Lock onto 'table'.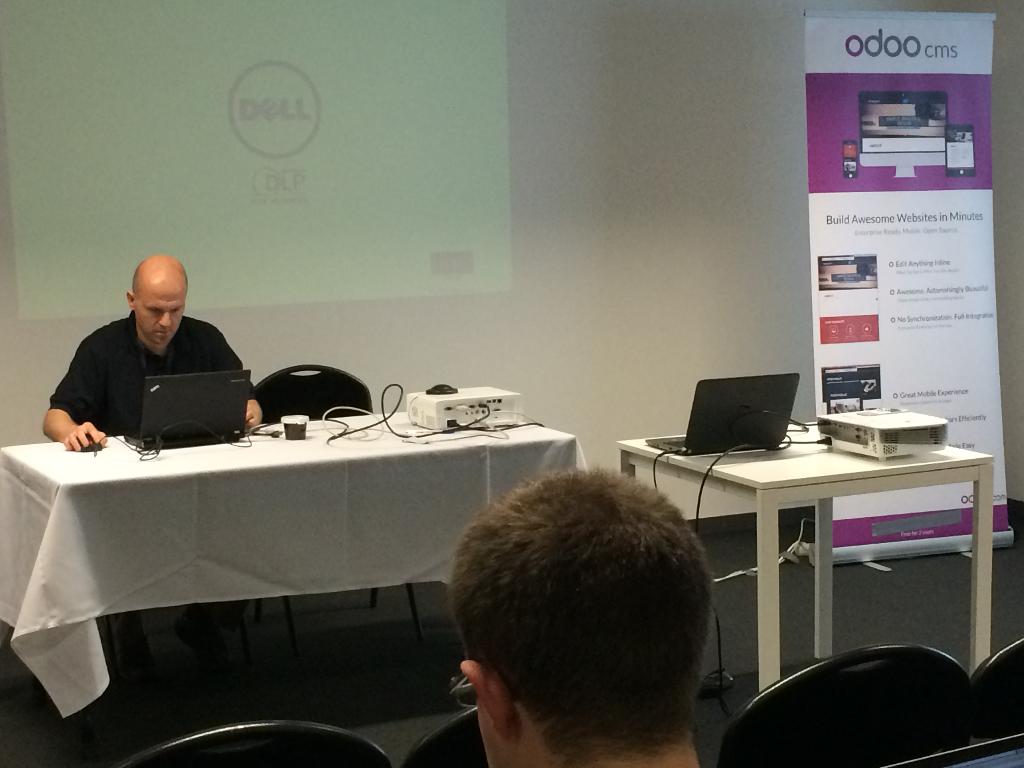
Locked: x1=8 y1=397 x2=597 y2=749.
